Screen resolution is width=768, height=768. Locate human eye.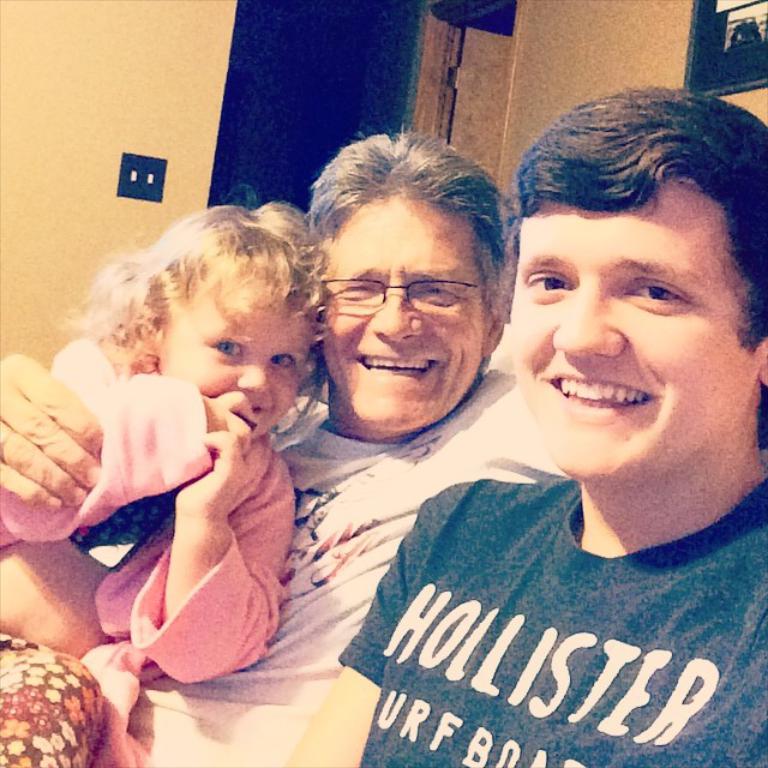
x1=520 y1=270 x2=574 y2=305.
